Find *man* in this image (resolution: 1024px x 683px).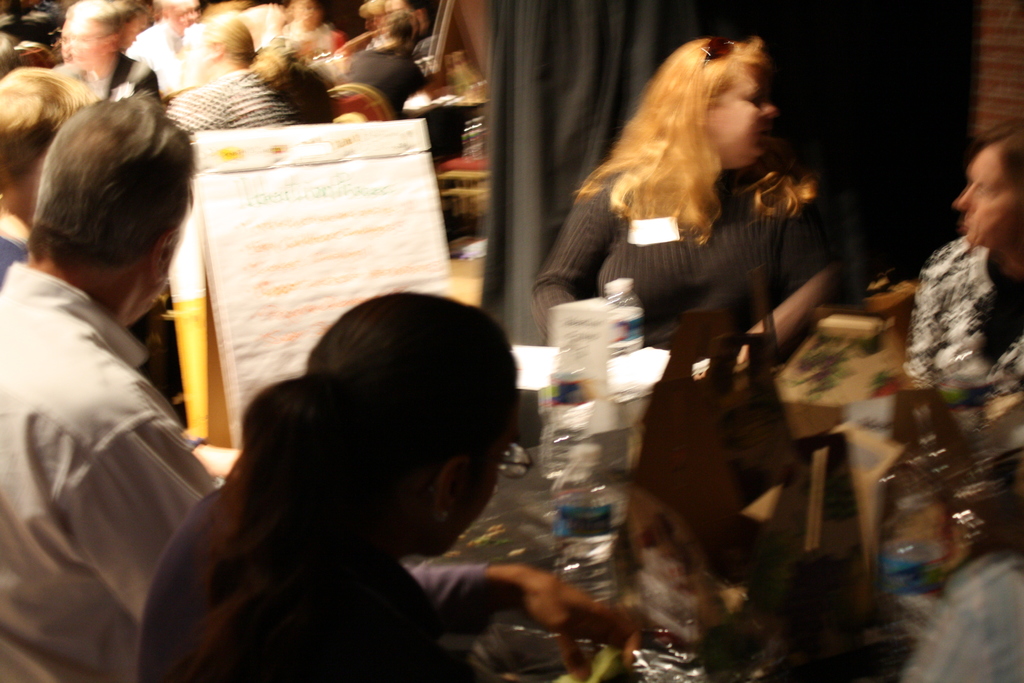
x1=48, y1=0, x2=168, y2=107.
